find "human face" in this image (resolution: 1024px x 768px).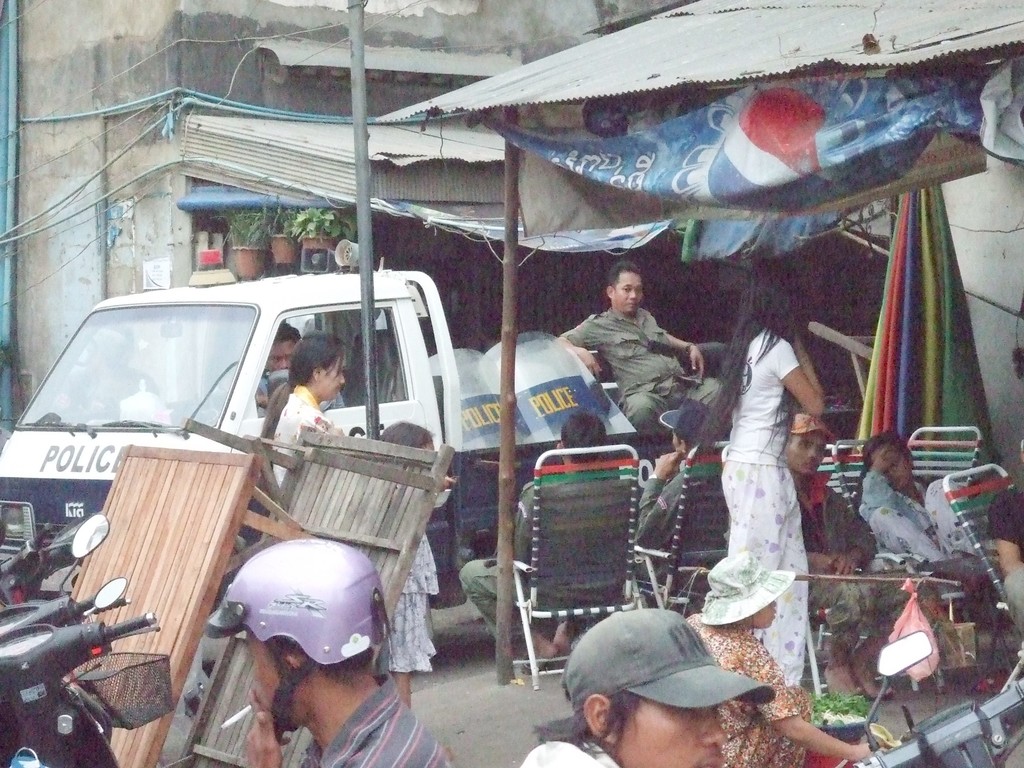
crop(788, 428, 828, 476).
